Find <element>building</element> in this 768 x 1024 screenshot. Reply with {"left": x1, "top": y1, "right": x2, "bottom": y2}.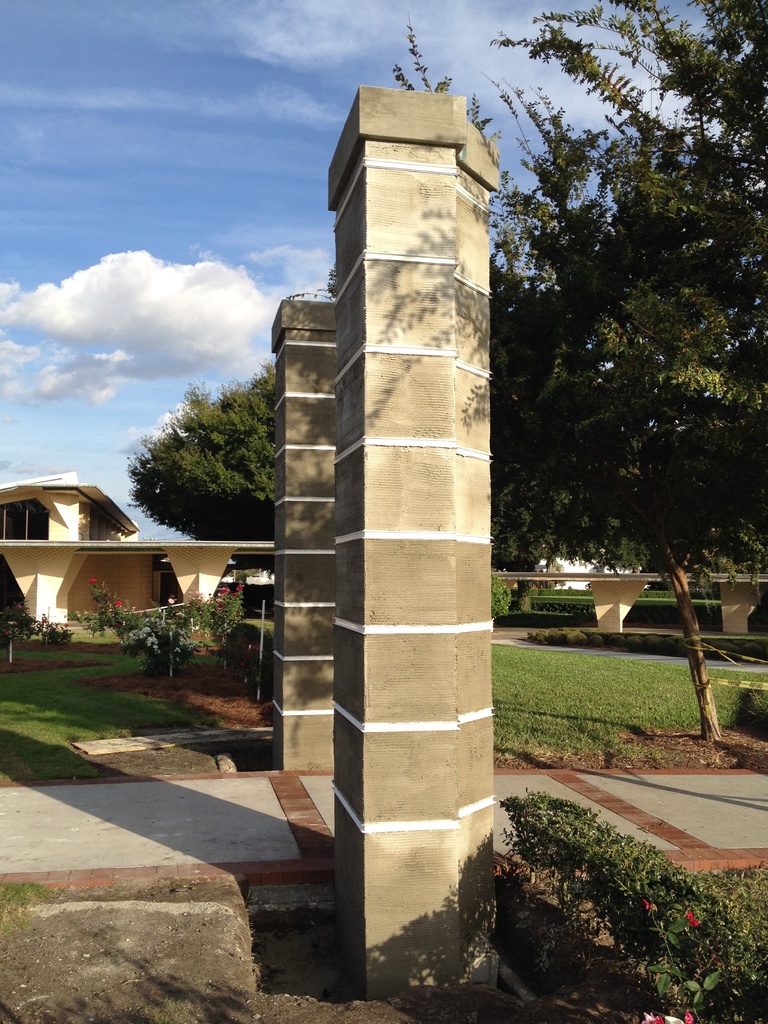
{"left": 0, "top": 471, "right": 275, "bottom": 631}.
